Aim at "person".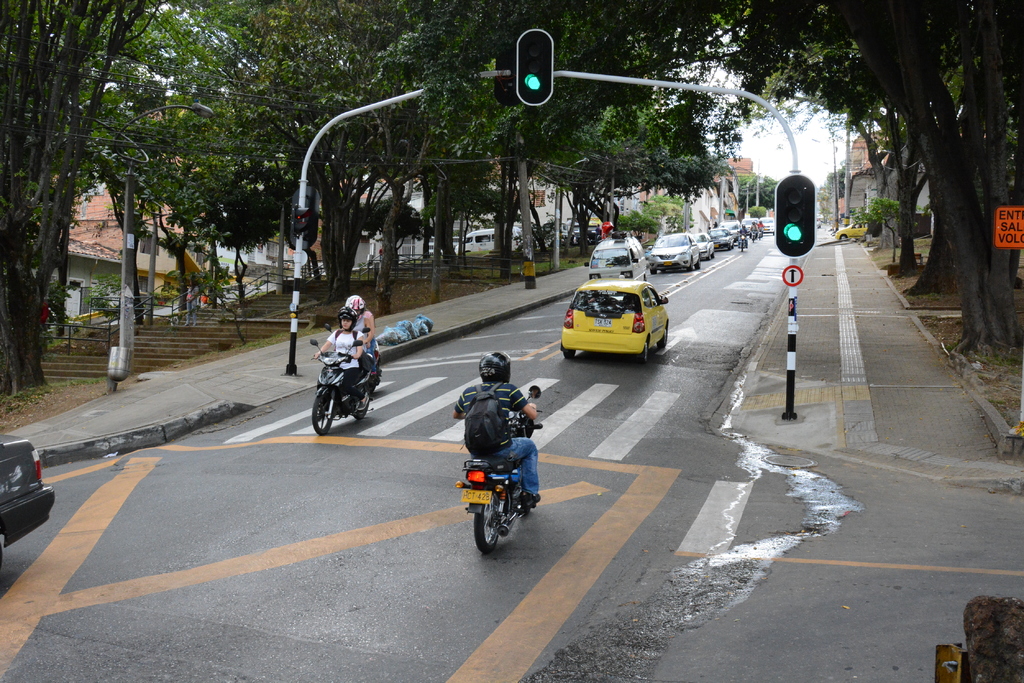
Aimed at detection(595, 221, 600, 241).
